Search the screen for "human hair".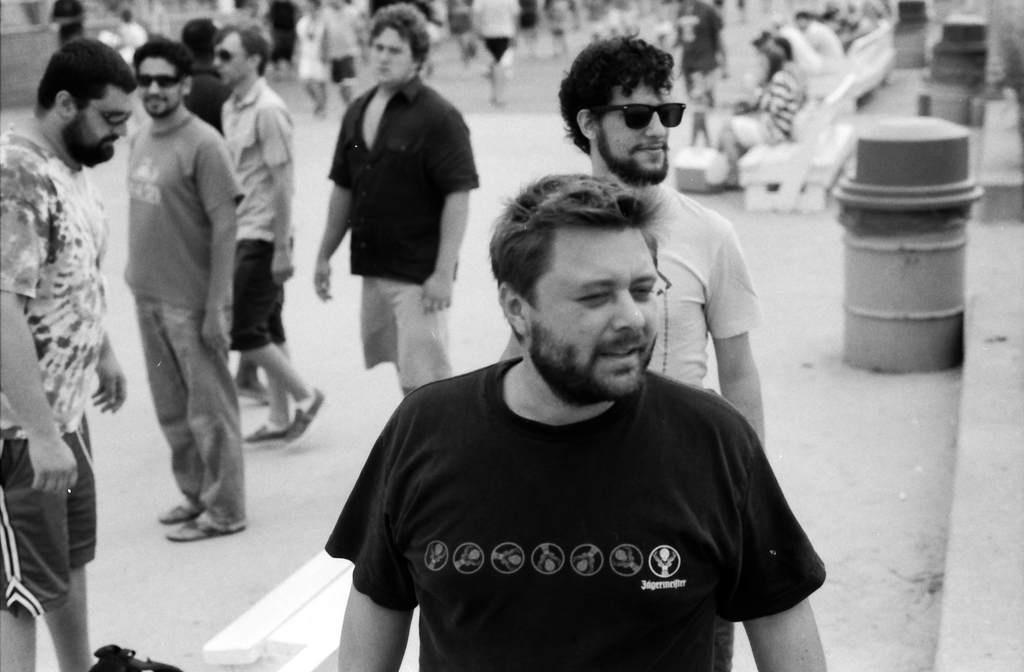
Found at (372,0,435,63).
